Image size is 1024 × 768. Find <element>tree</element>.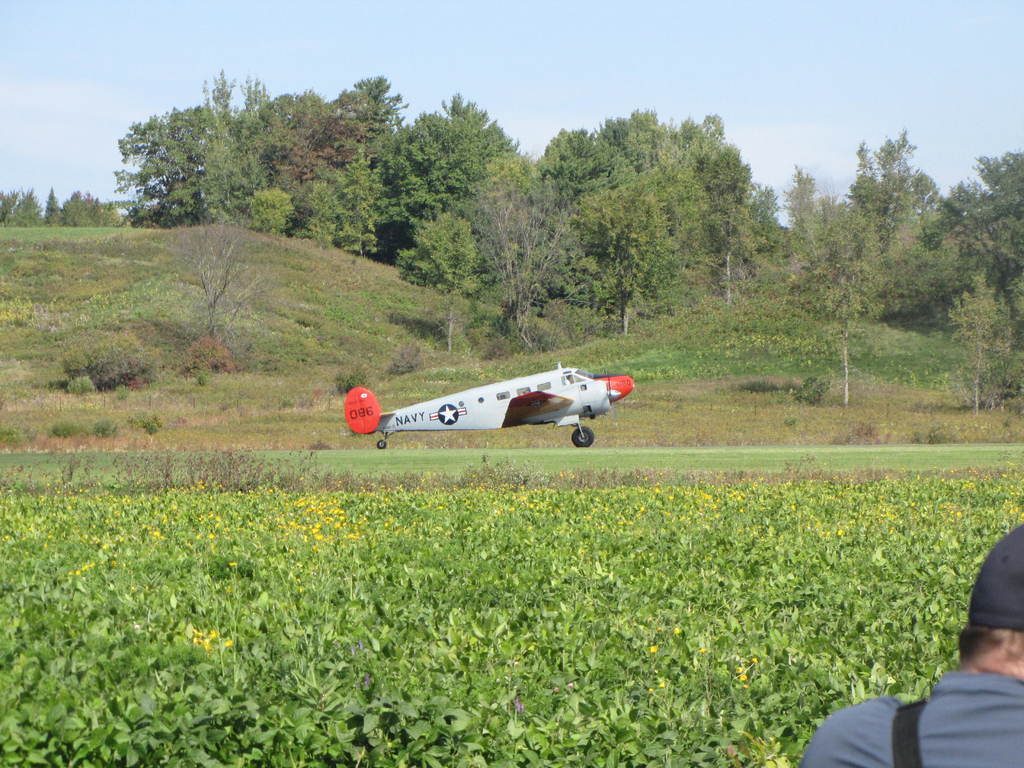
rect(115, 70, 1023, 429).
